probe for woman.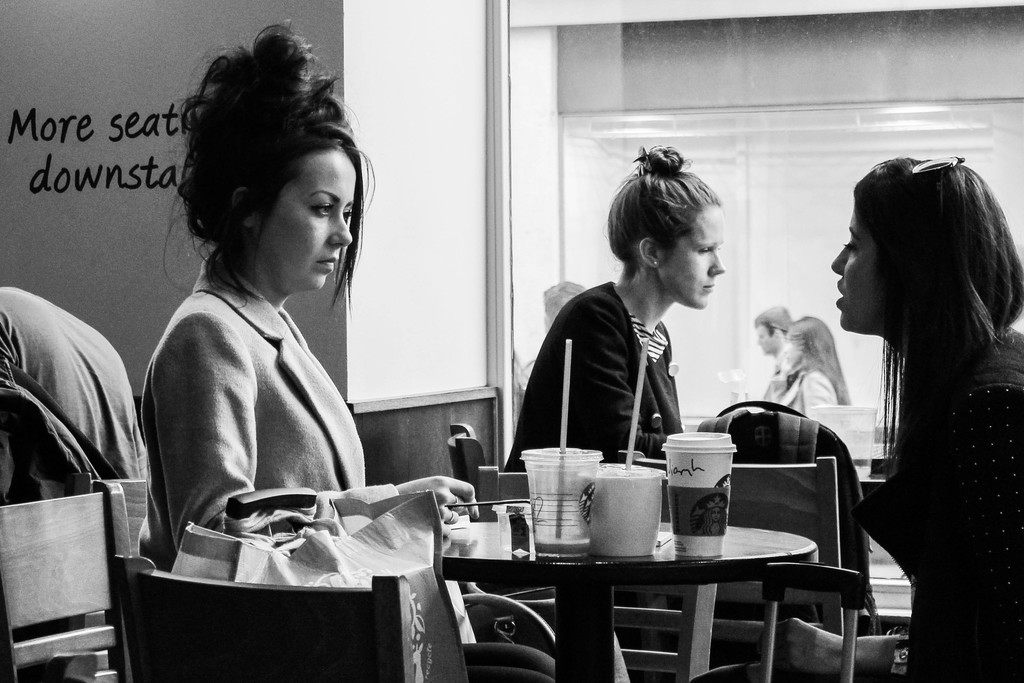
Probe result: 681:152:1023:682.
